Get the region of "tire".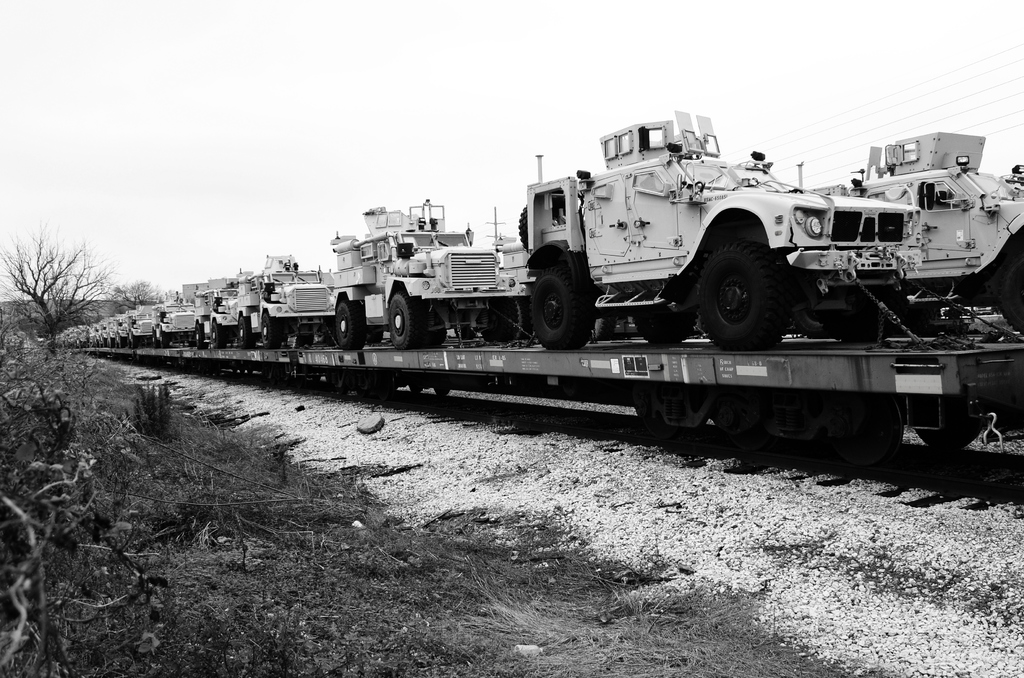
Rect(990, 240, 1023, 331).
